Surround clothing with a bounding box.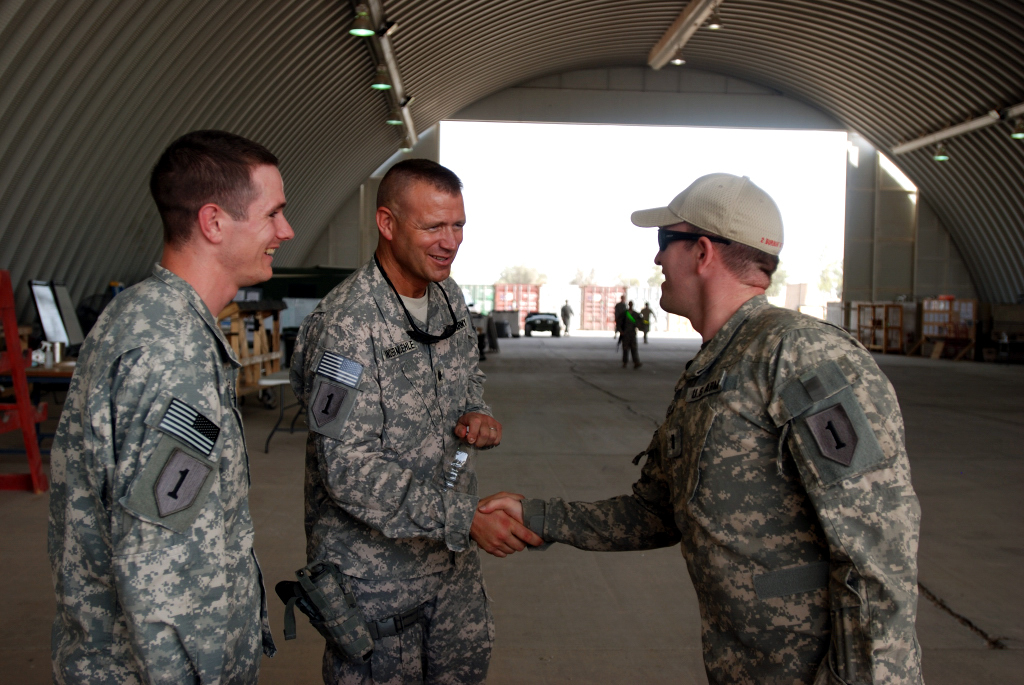
x1=527 y1=284 x2=929 y2=684.
